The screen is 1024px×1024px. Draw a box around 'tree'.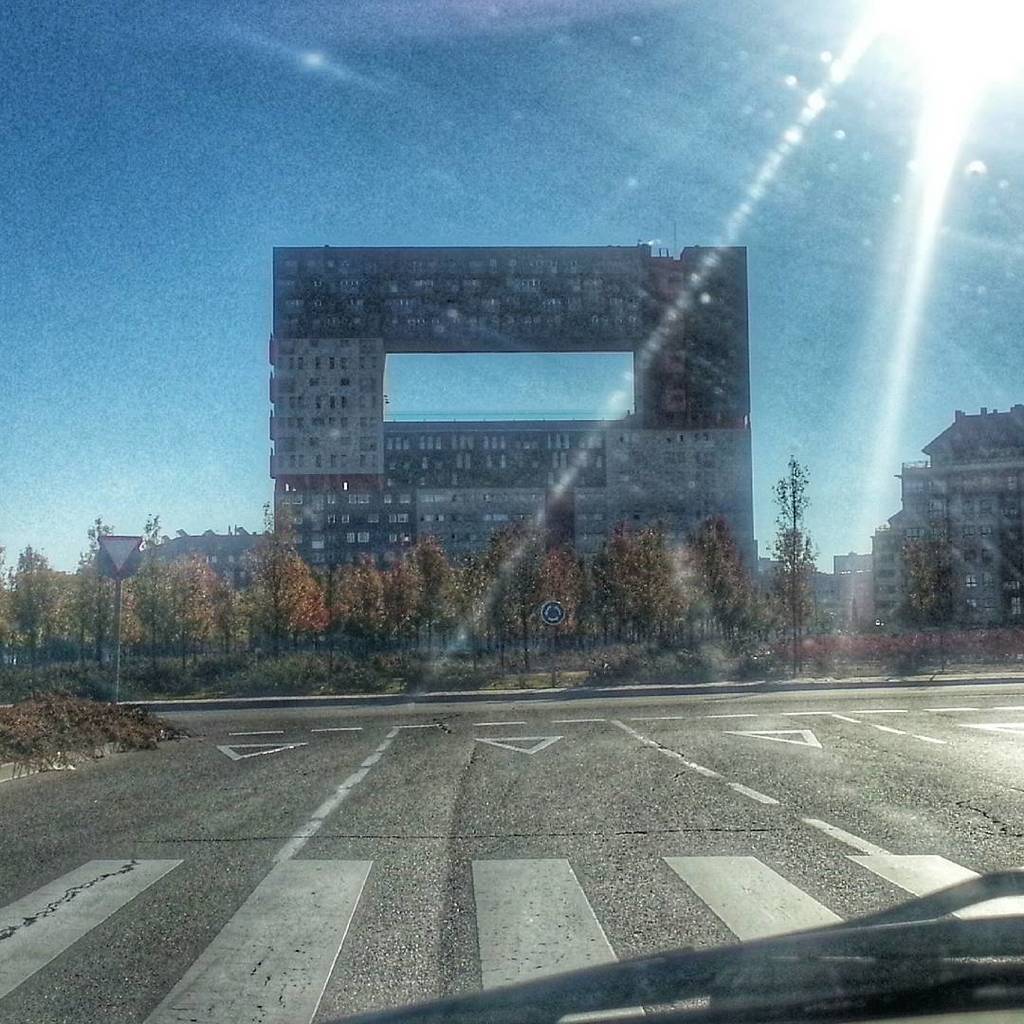
rect(894, 531, 966, 632).
